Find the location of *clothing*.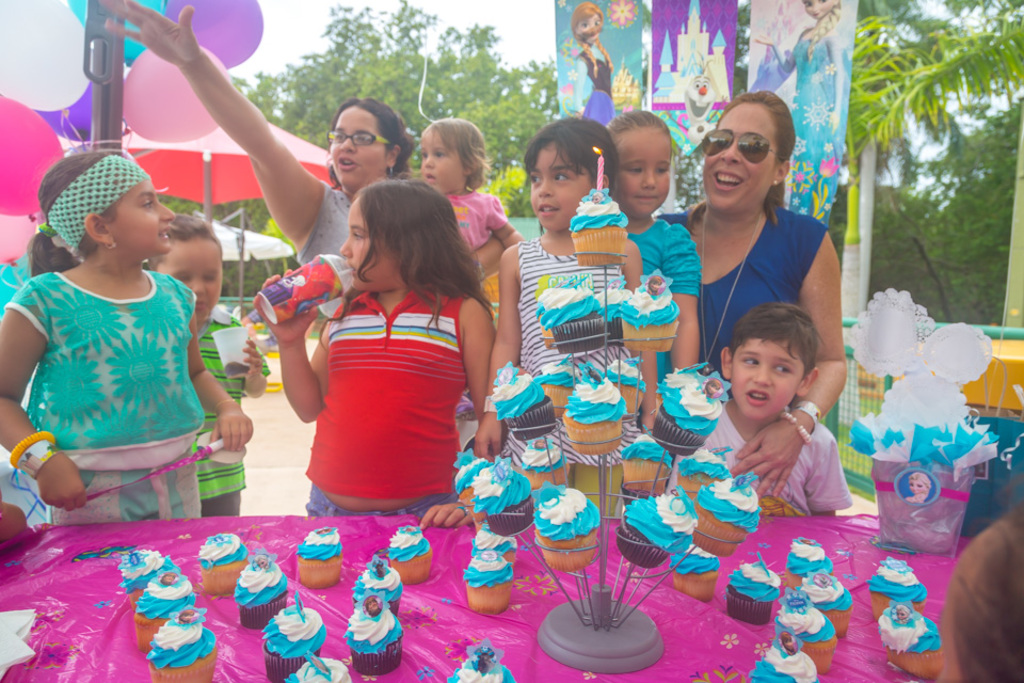
Location: bbox(714, 404, 854, 510).
